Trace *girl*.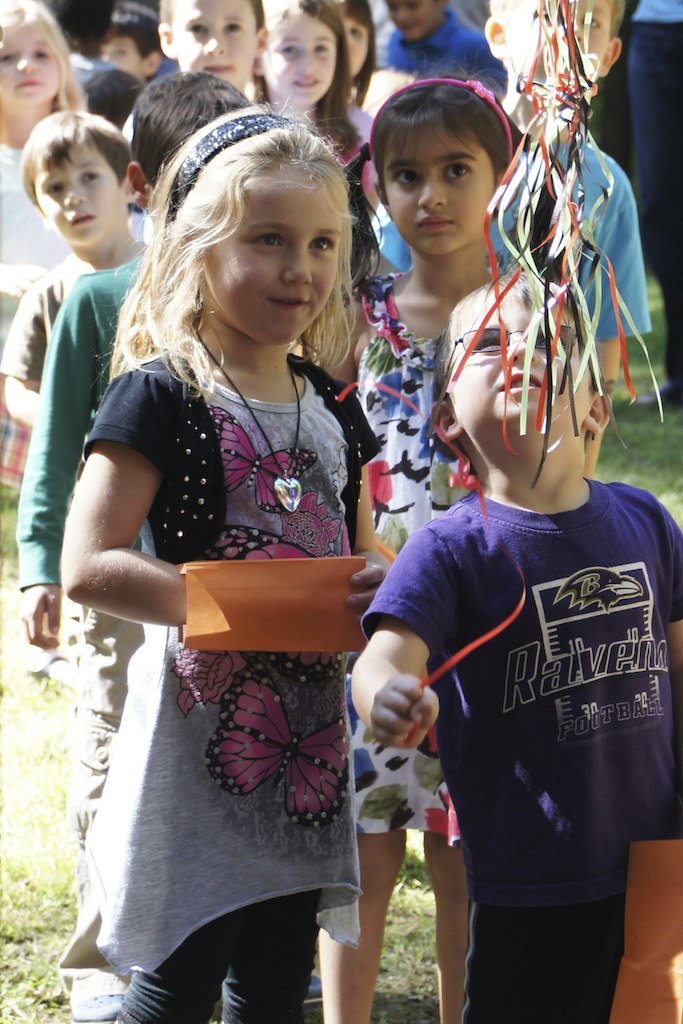
Traced to <region>252, 0, 376, 229</region>.
